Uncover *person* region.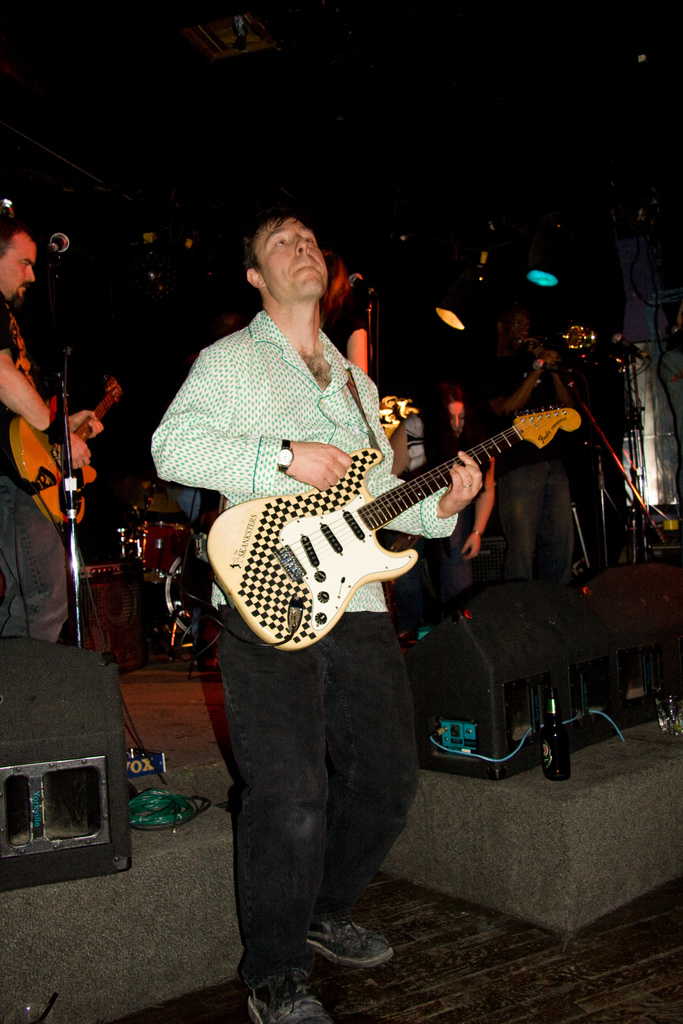
Uncovered: locate(432, 378, 479, 631).
